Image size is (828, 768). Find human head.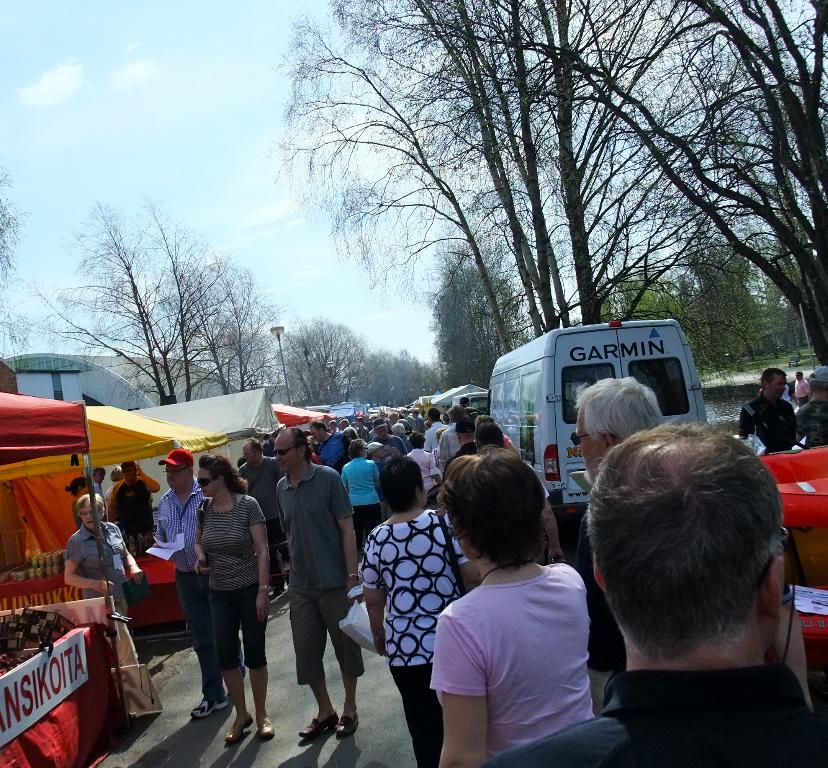
(x1=273, y1=426, x2=307, y2=475).
